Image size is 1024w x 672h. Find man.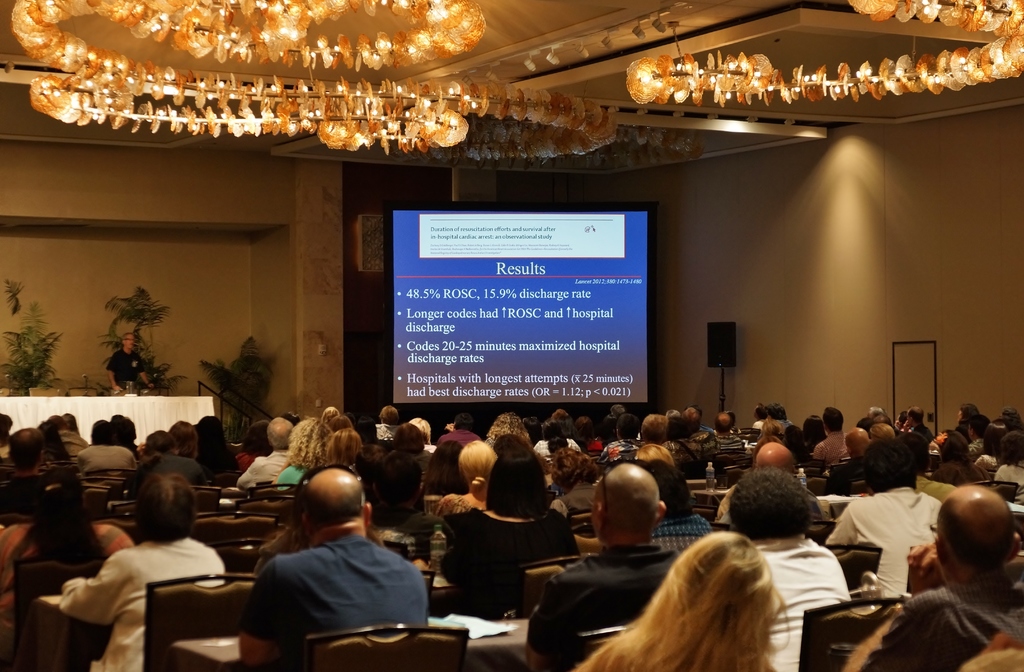
x1=829, y1=429, x2=877, y2=491.
